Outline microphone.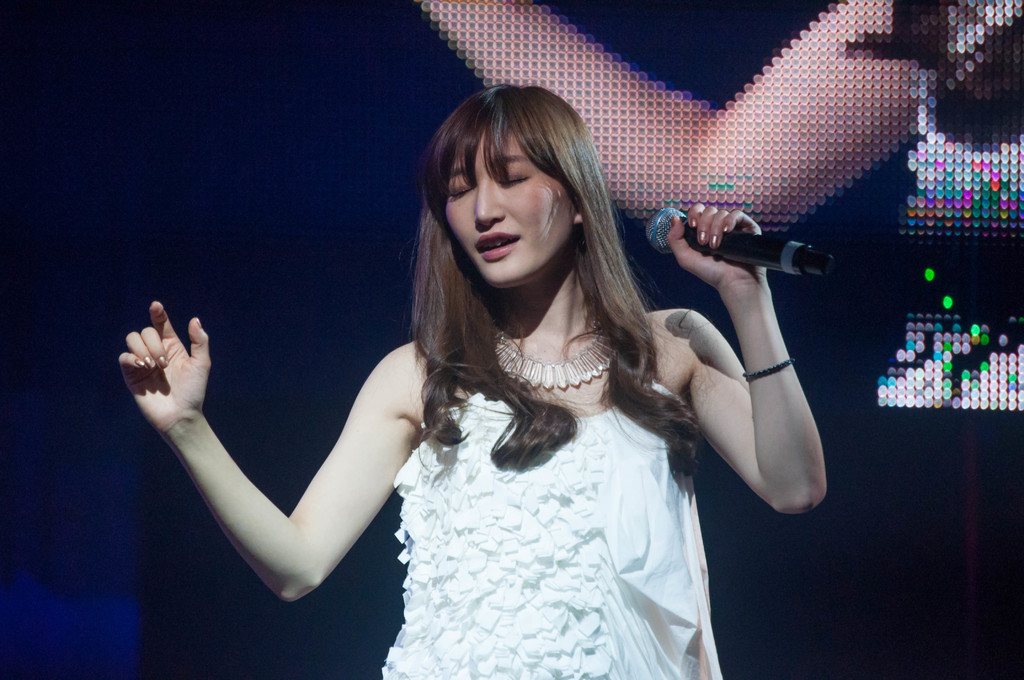
Outline: detection(636, 201, 835, 294).
